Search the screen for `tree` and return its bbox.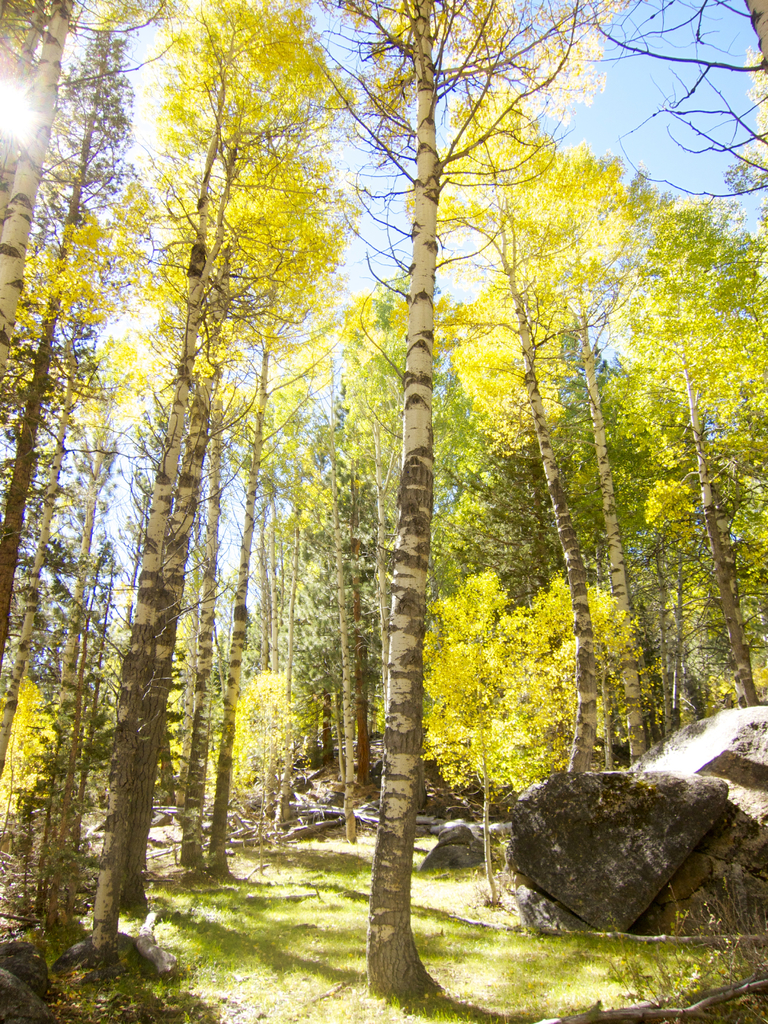
Found: <region>294, 0, 593, 1009</region>.
